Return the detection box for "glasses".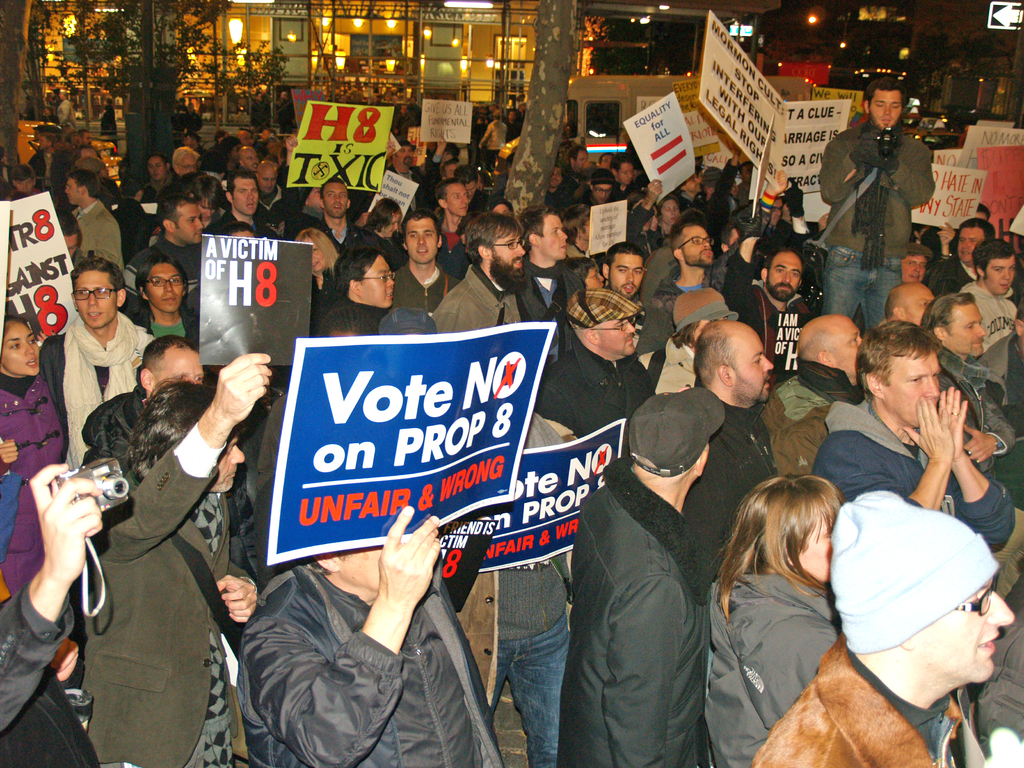
(951,568,1004,619).
